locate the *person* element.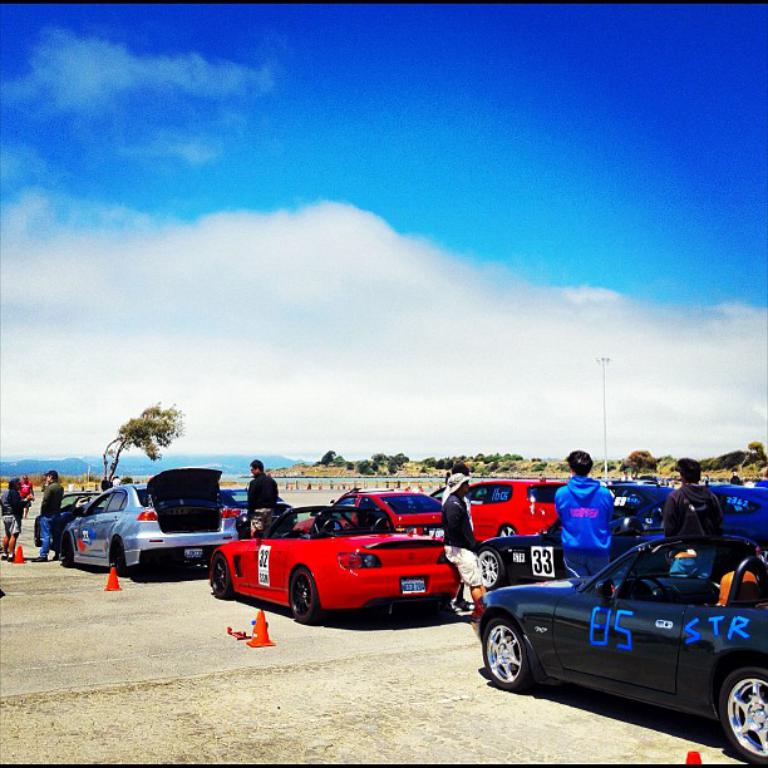
Element bbox: bbox=(33, 468, 65, 560).
